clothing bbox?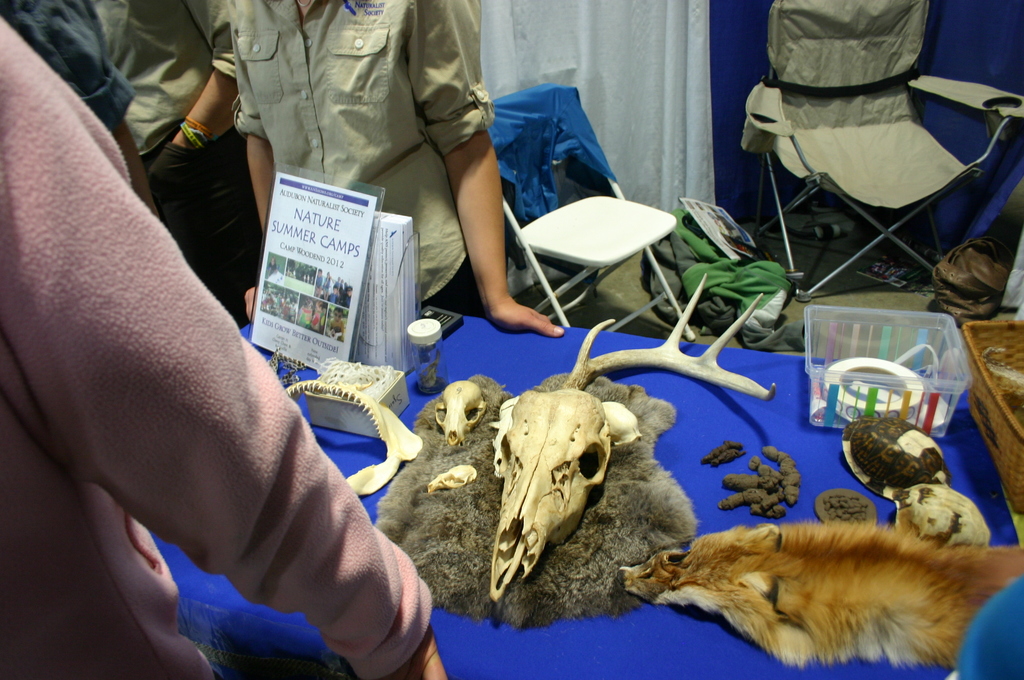
{"left": 91, "top": 0, "right": 263, "bottom": 330}
